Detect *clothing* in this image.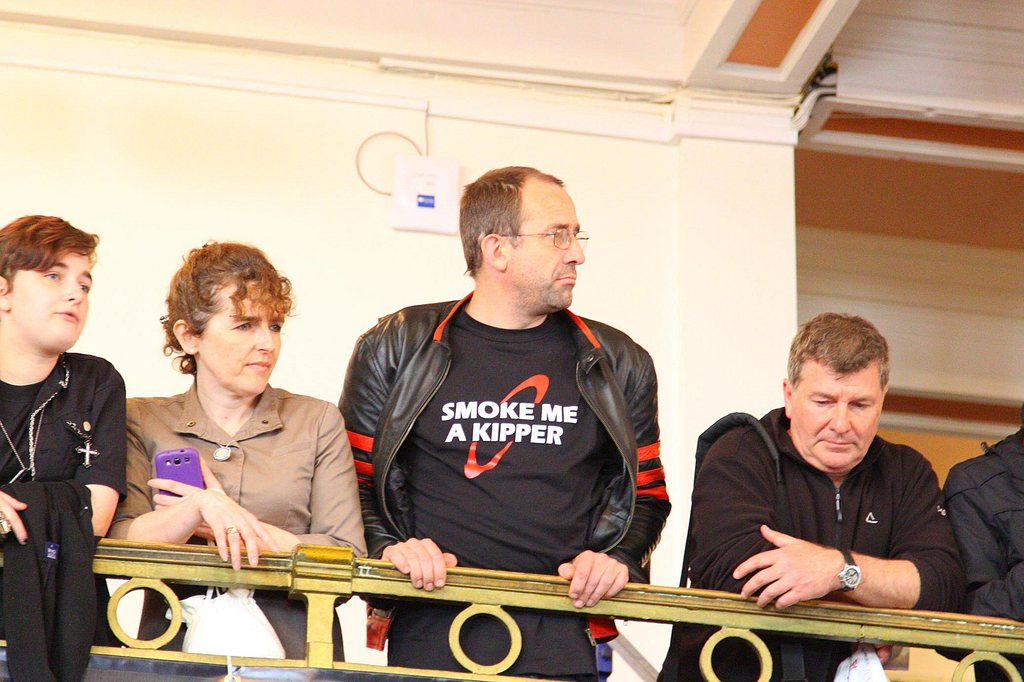
Detection: rect(97, 364, 361, 675).
